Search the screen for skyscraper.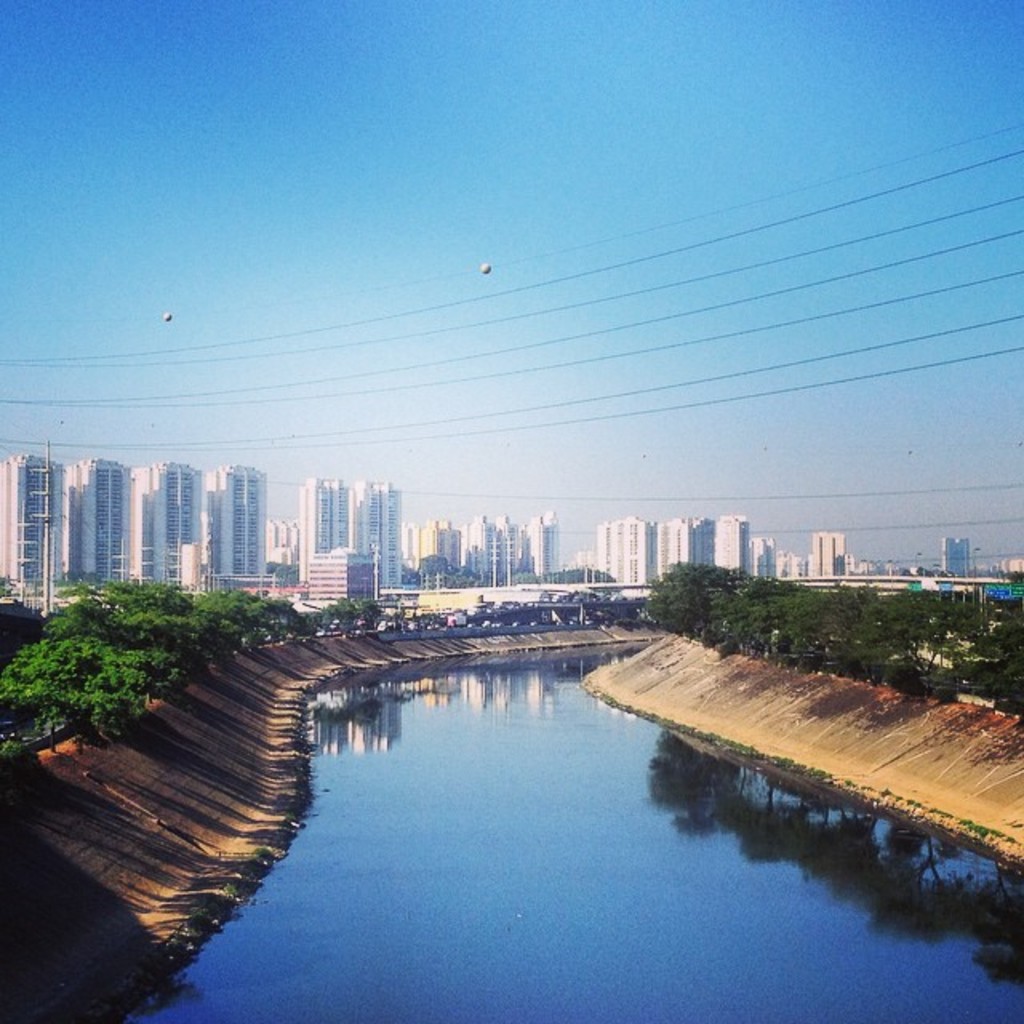
Found at 598 515 648 587.
